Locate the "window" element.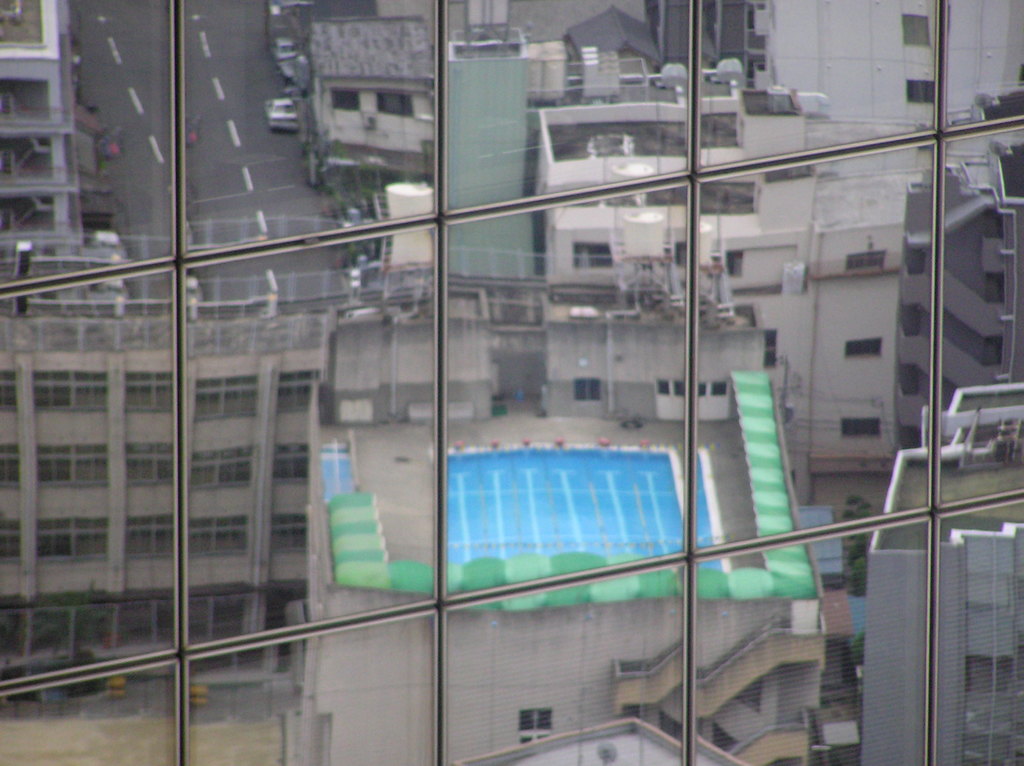
Element bbox: 576,378,598,400.
